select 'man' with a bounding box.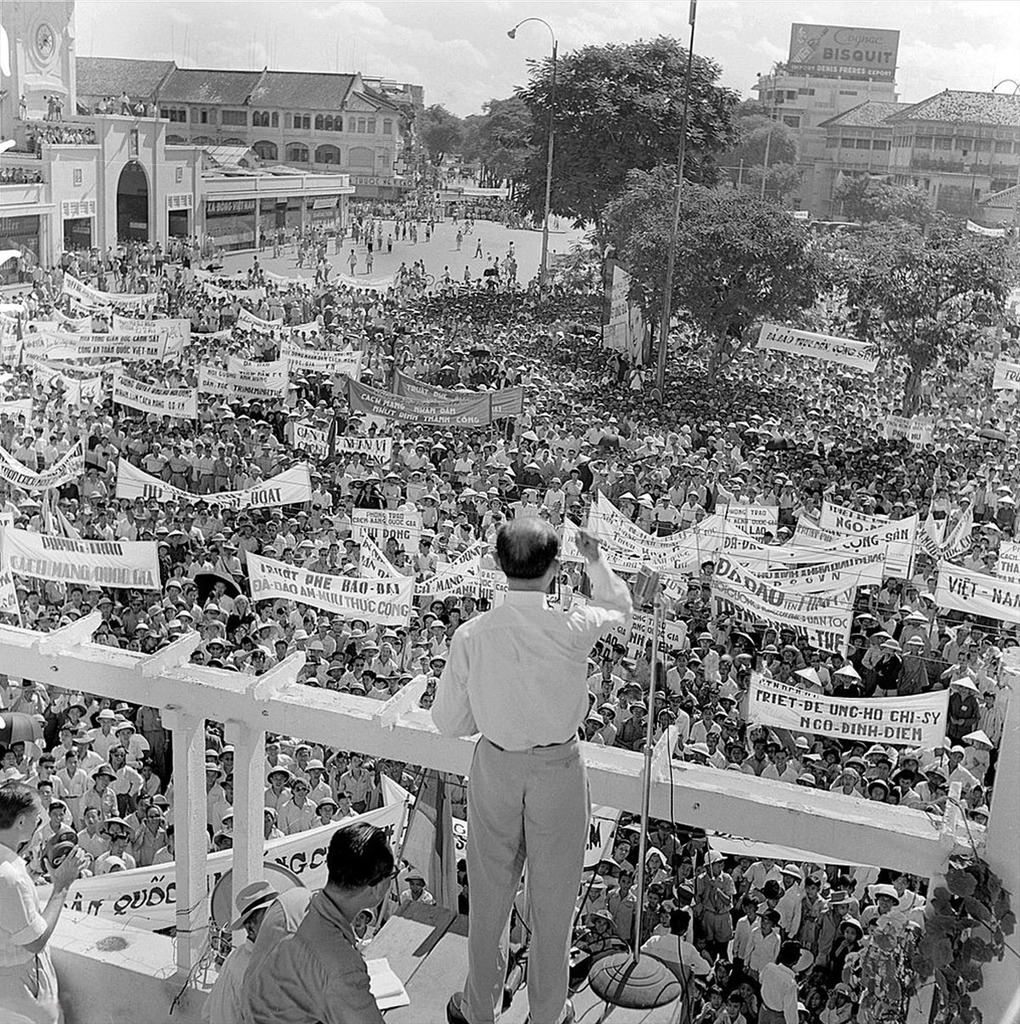
detection(434, 515, 642, 1023).
